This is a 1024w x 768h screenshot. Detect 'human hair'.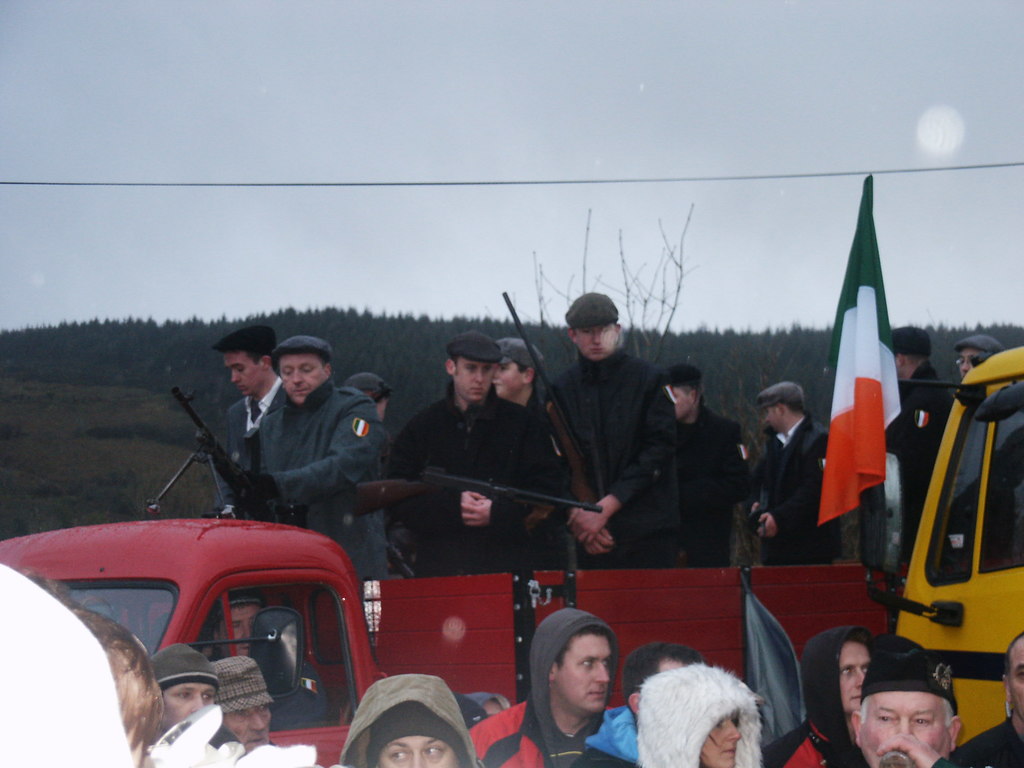
(x1=569, y1=325, x2=579, y2=340).
